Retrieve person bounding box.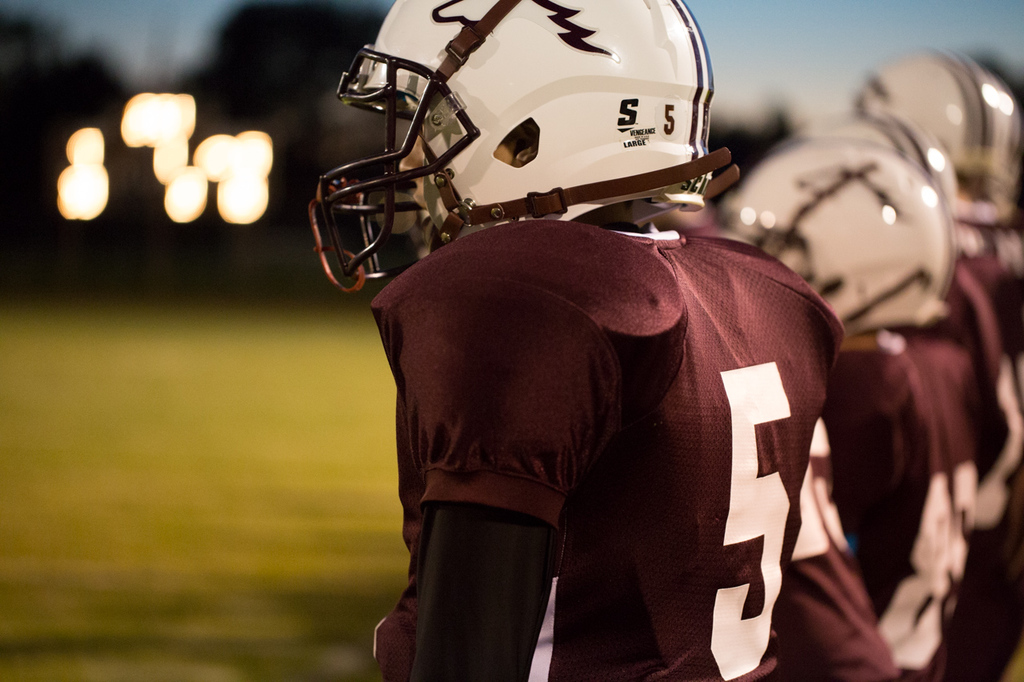
Bounding box: (336,124,850,654).
